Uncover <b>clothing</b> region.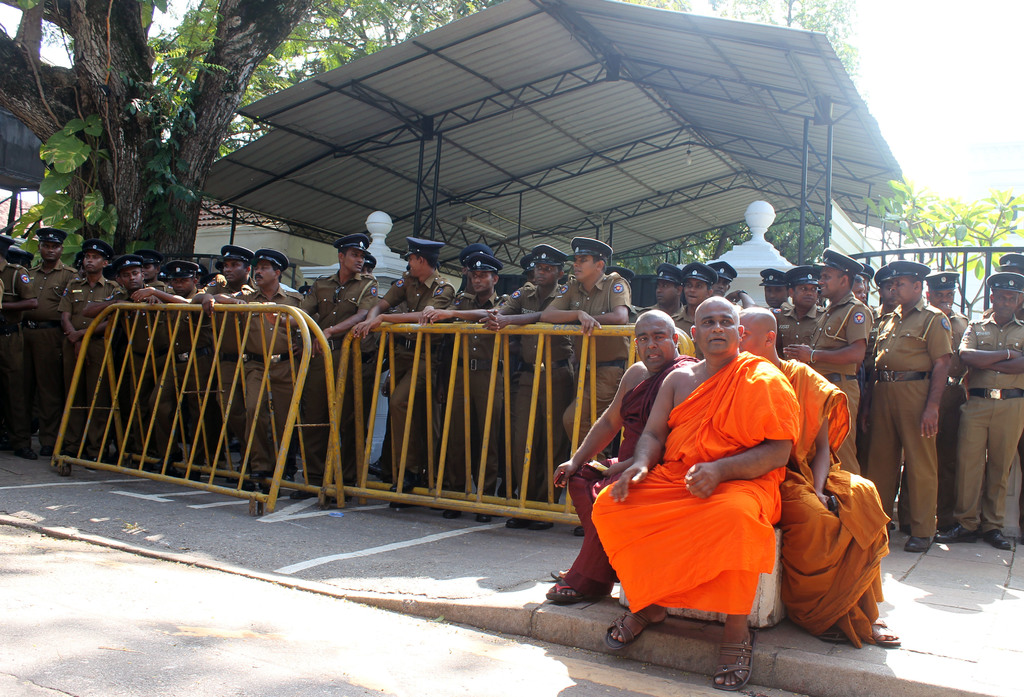
Uncovered: [548,270,629,498].
